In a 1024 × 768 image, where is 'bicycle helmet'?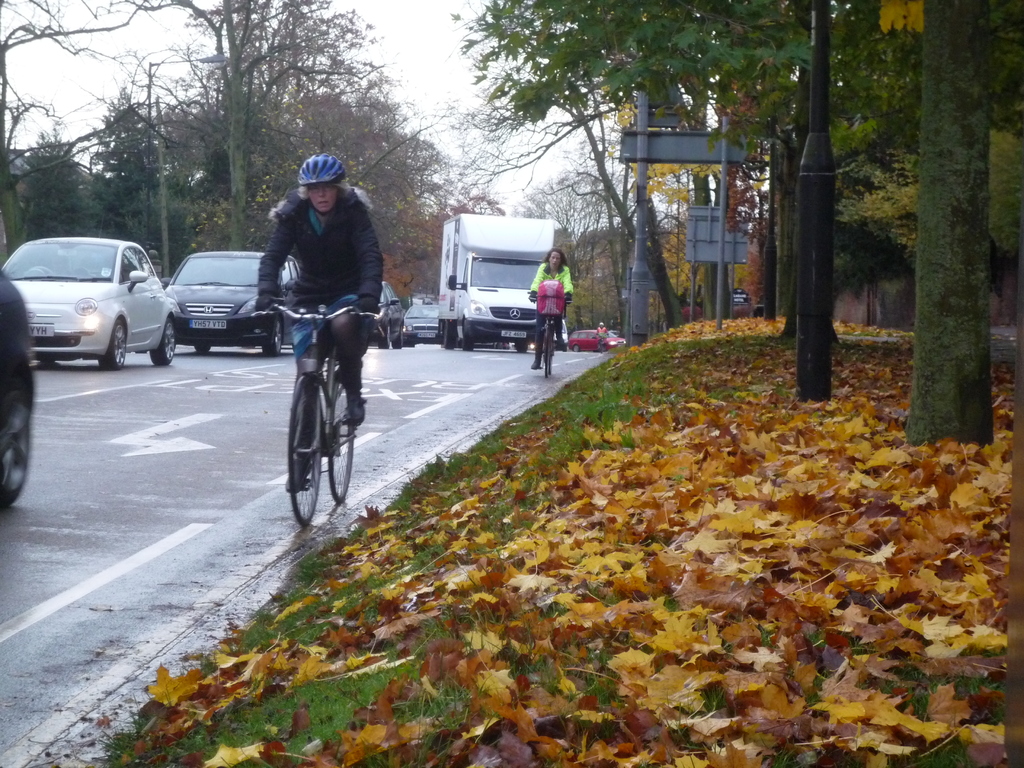
left=300, top=152, right=344, bottom=181.
